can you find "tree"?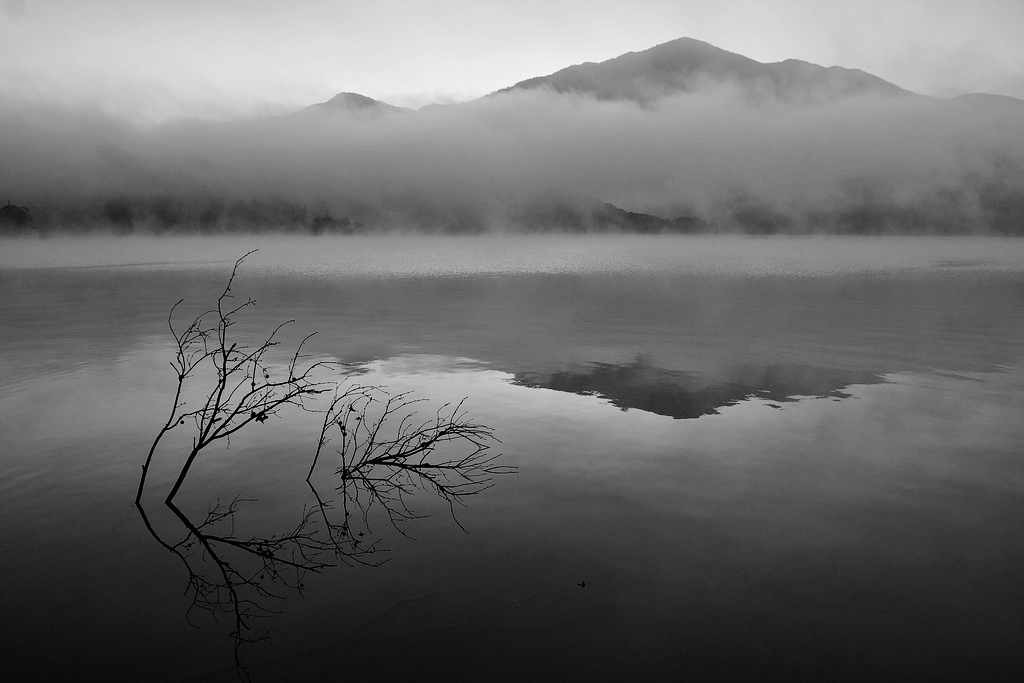
Yes, bounding box: {"left": 130, "top": 235, "right": 516, "bottom": 509}.
